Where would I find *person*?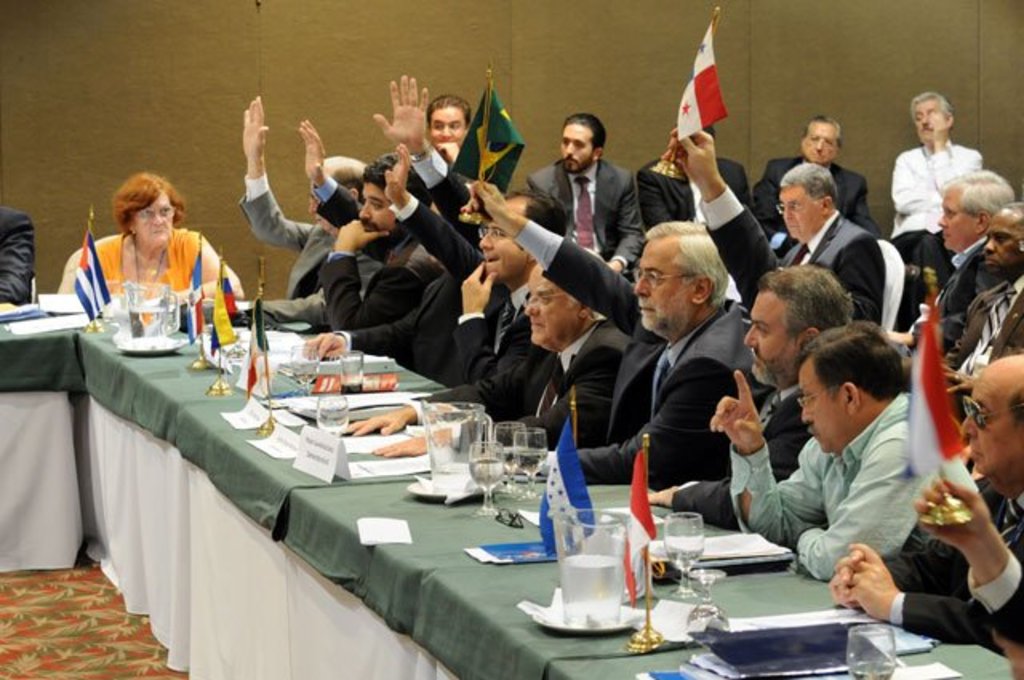
At {"left": 776, "top": 165, "right": 885, "bottom": 317}.
